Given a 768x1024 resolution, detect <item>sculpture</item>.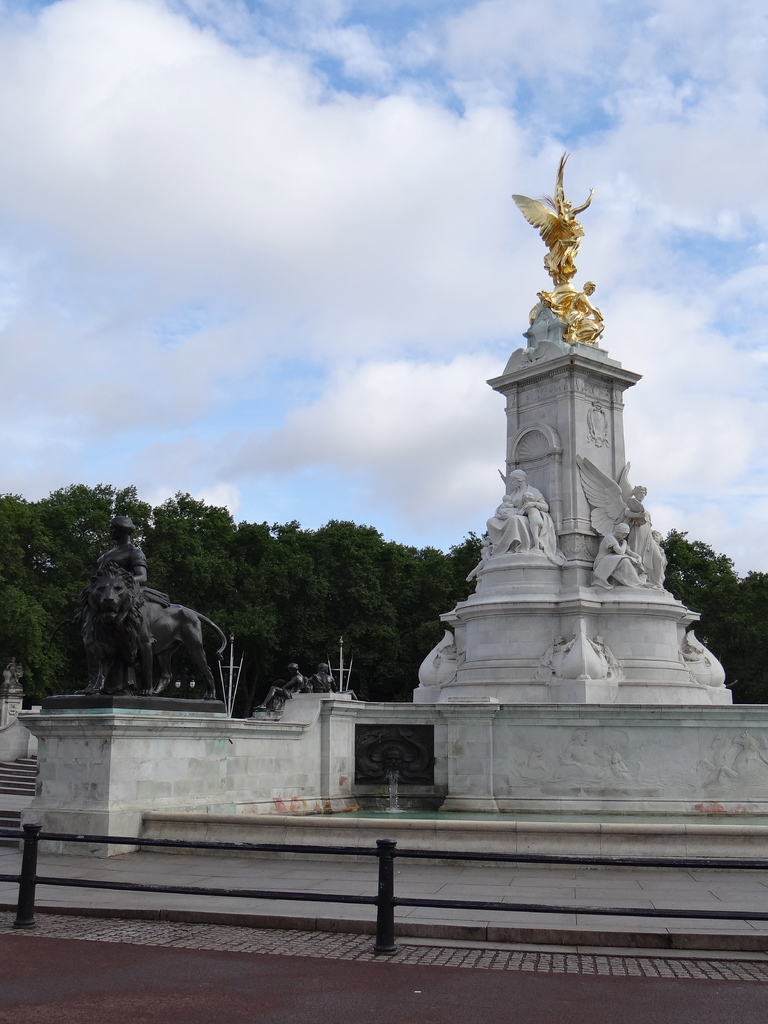
bbox(307, 659, 340, 689).
